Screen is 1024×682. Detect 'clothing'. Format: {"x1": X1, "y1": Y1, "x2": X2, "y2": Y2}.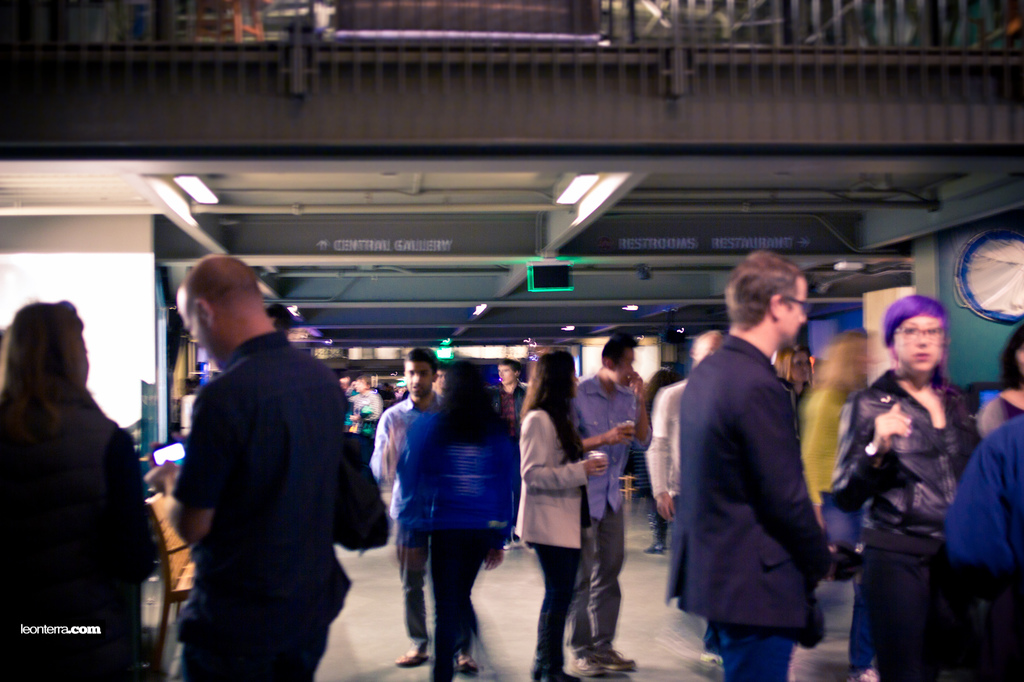
{"x1": 0, "y1": 377, "x2": 150, "y2": 681}.
